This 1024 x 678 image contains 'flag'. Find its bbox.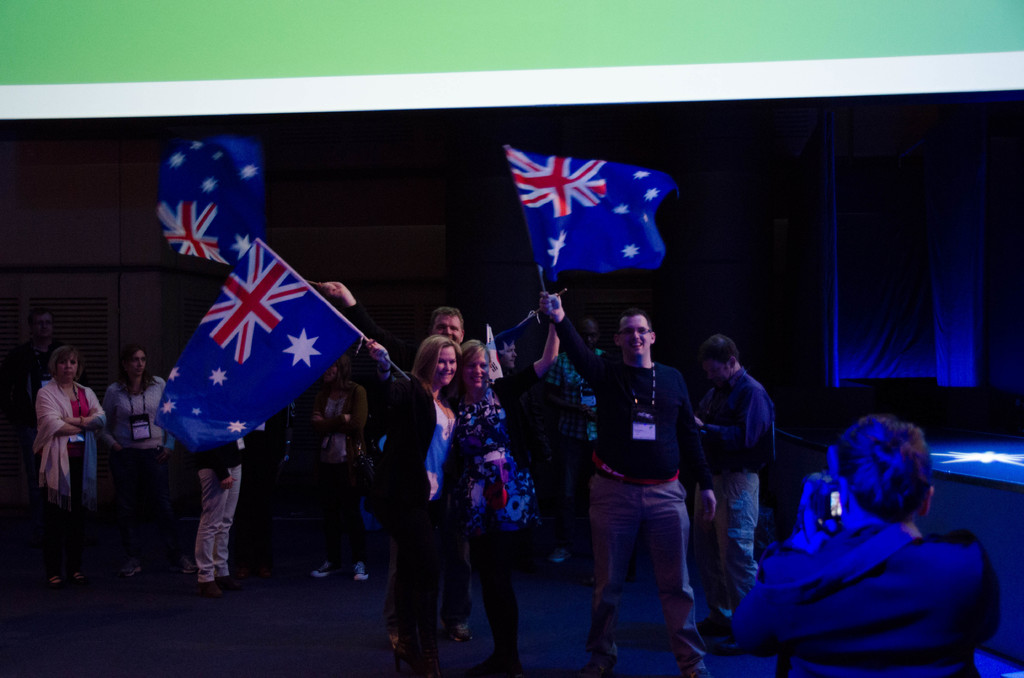
crop(147, 237, 369, 461).
